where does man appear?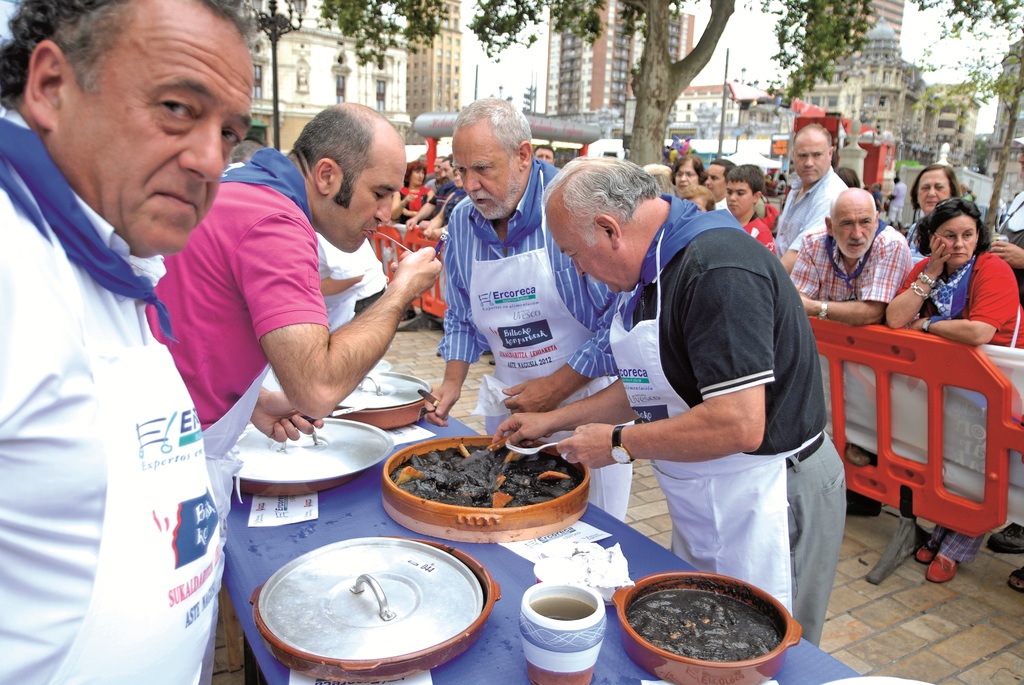
Appears at <region>791, 182, 917, 327</region>.
